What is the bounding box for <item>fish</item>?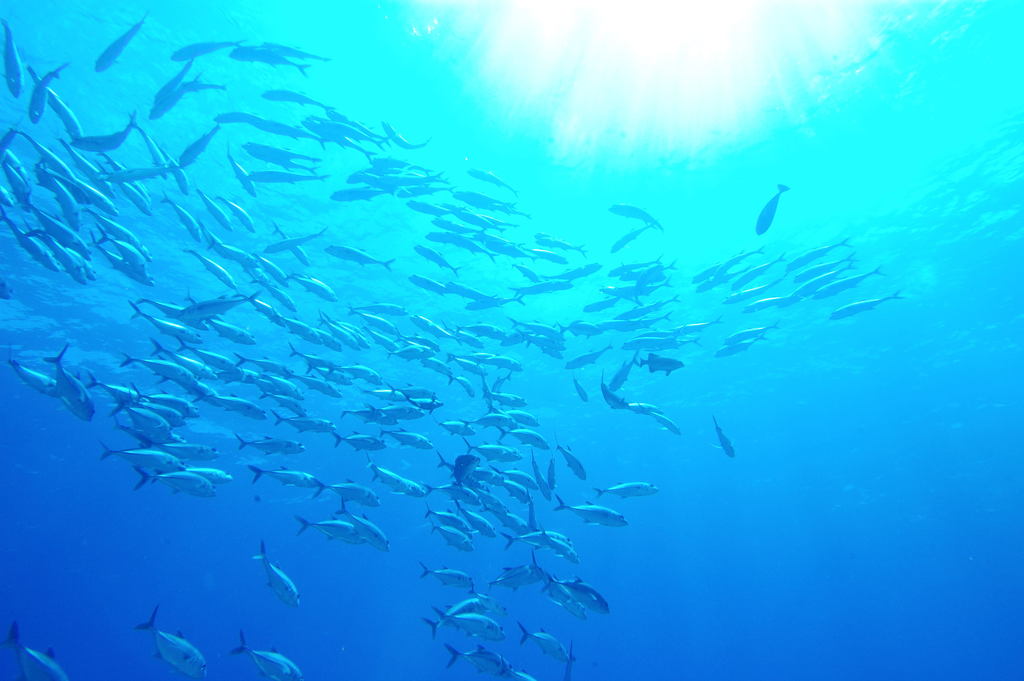
locate(488, 563, 543, 595).
